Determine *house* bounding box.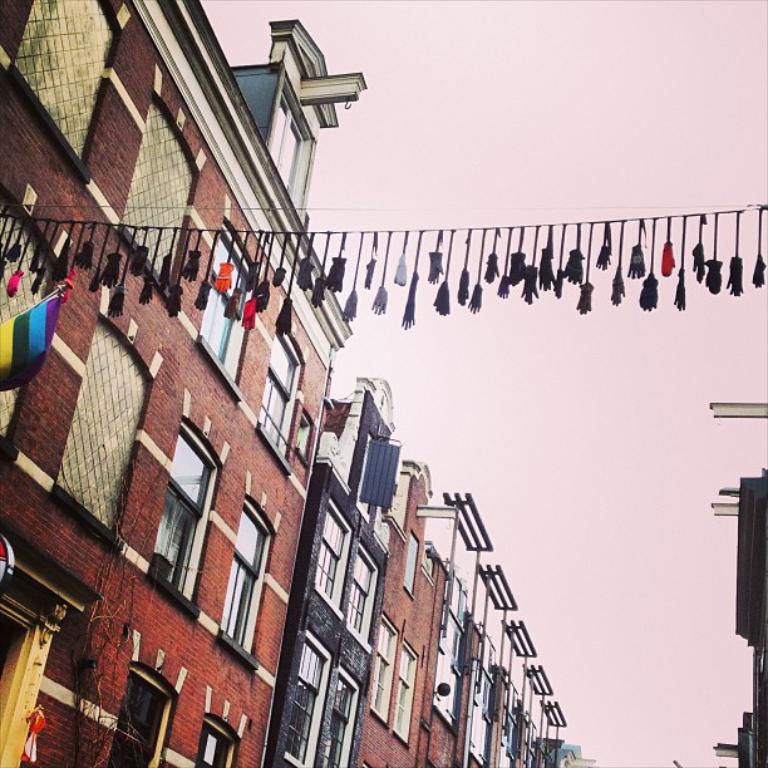
Determined: (525,688,566,767).
